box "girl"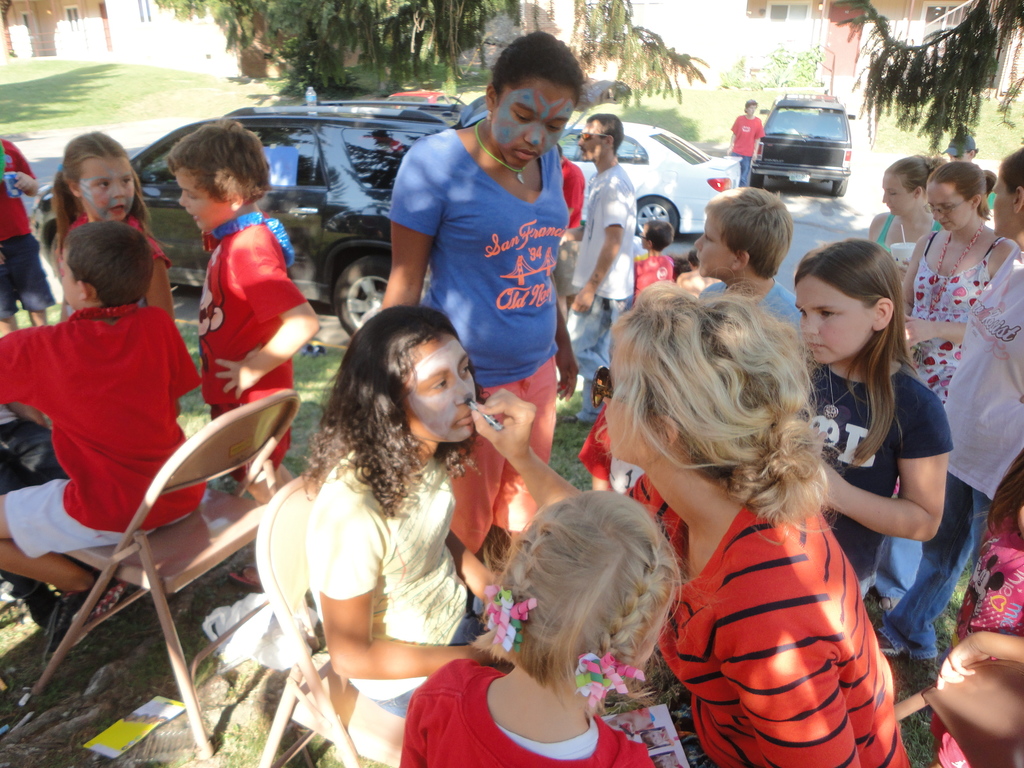
[408,494,654,767]
